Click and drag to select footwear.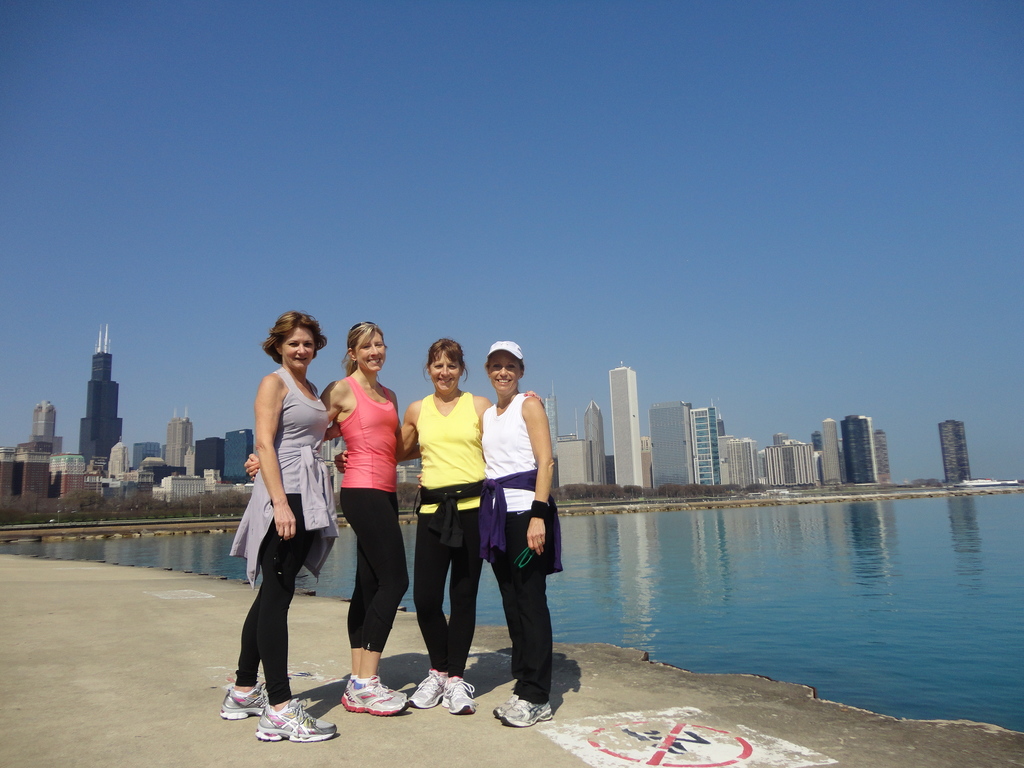
Selection: 409,667,447,707.
